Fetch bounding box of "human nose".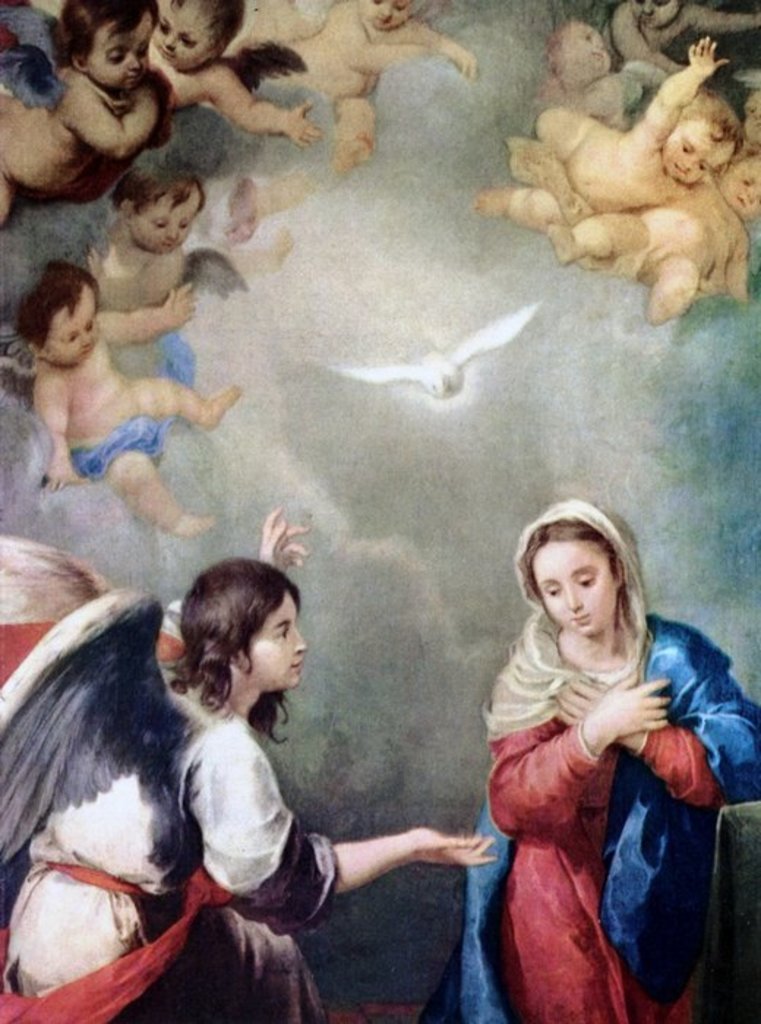
Bbox: bbox=(80, 329, 89, 342).
